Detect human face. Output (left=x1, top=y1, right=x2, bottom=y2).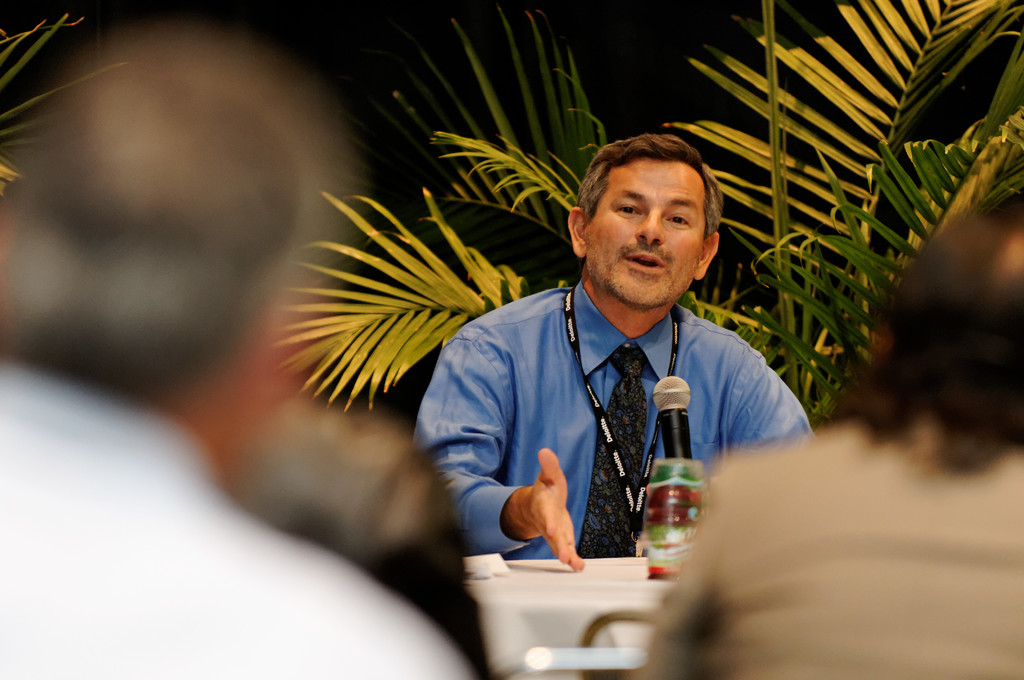
(left=584, top=164, right=703, bottom=310).
